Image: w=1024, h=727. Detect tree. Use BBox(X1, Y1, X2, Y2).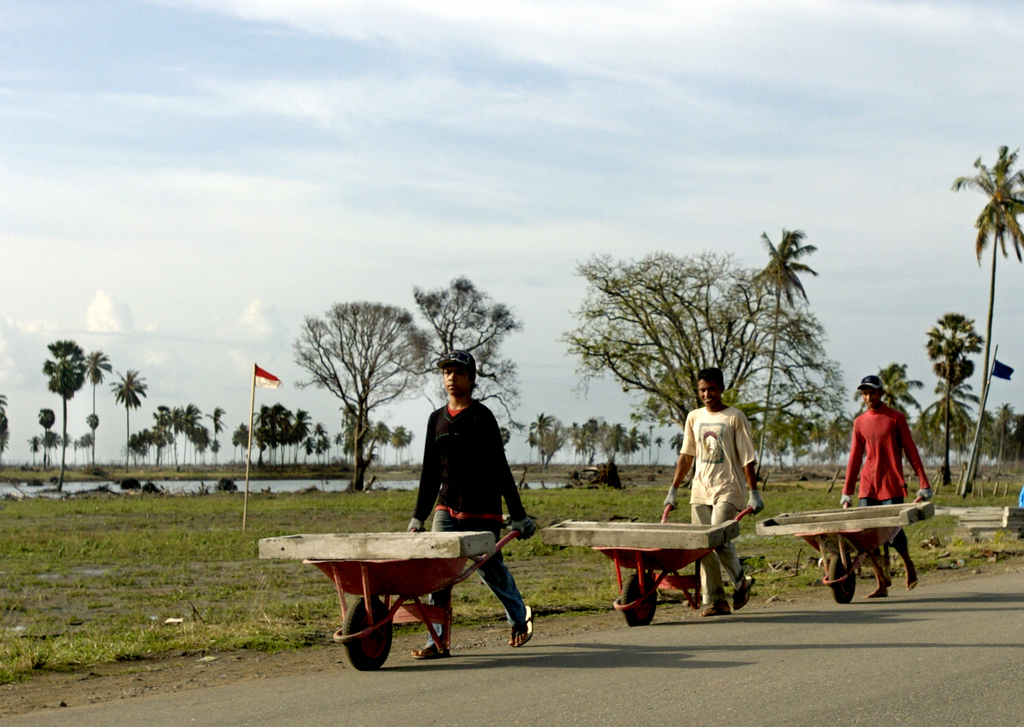
BBox(81, 345, 108, 468).
